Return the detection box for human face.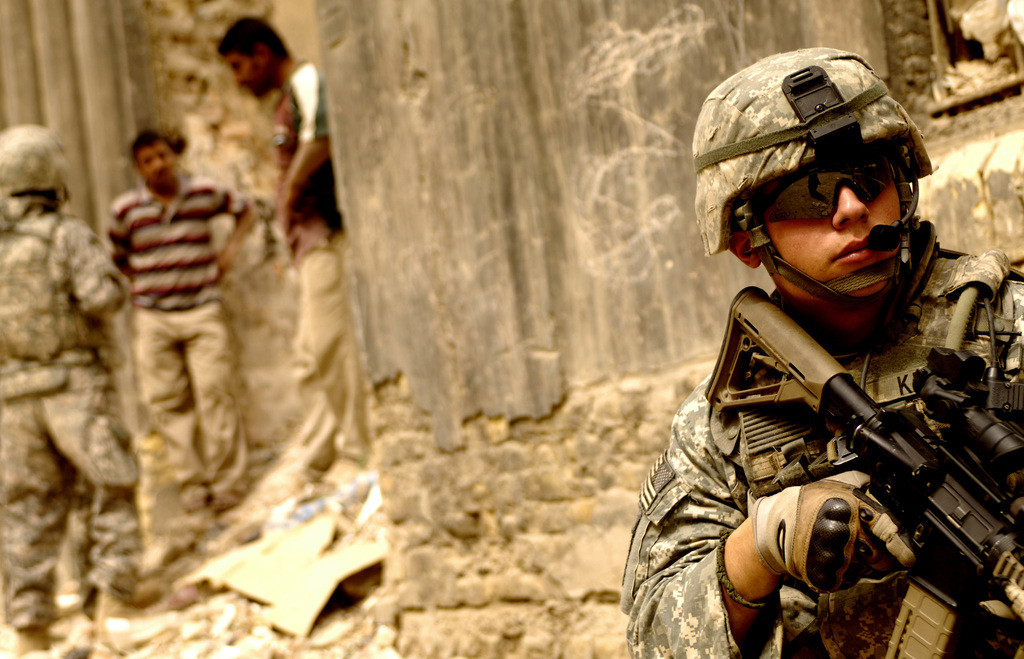
l=762, t=147, r=903, b=299.
